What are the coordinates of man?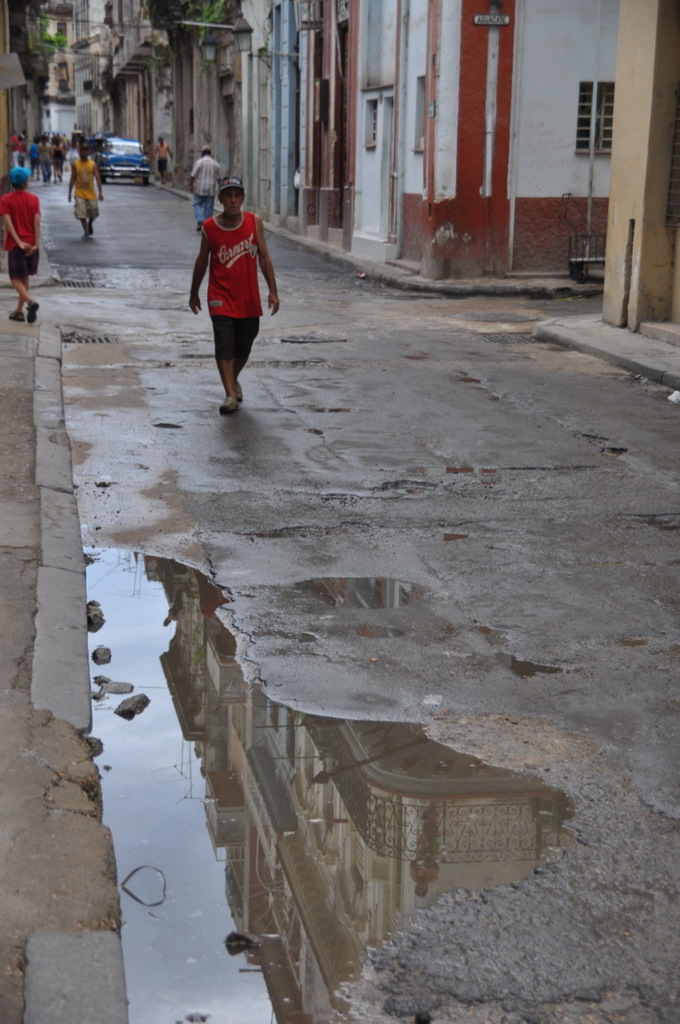
bbox=[155, 133, 173, 186].
